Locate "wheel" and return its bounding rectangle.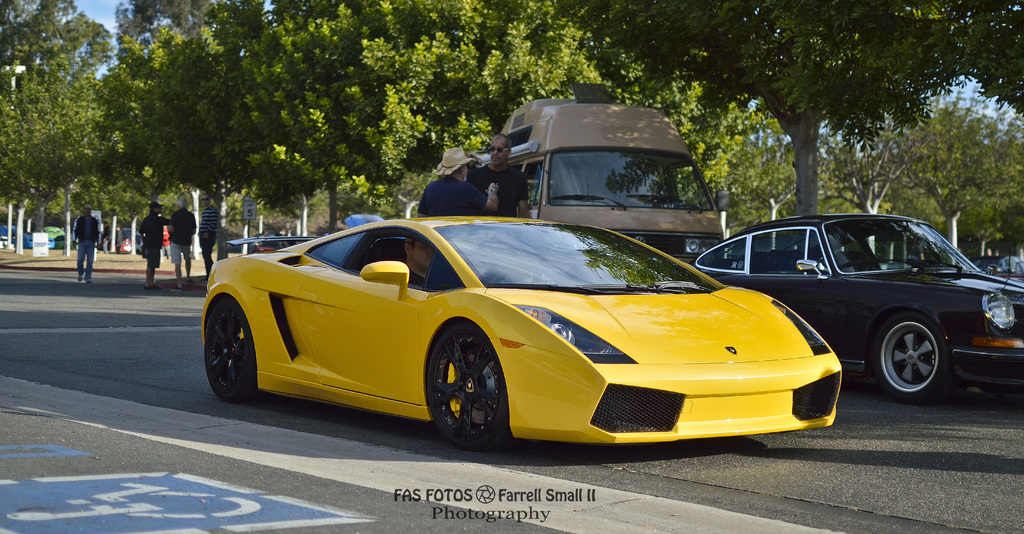
<bbox>420, 316, 506, 452</bbox>.
